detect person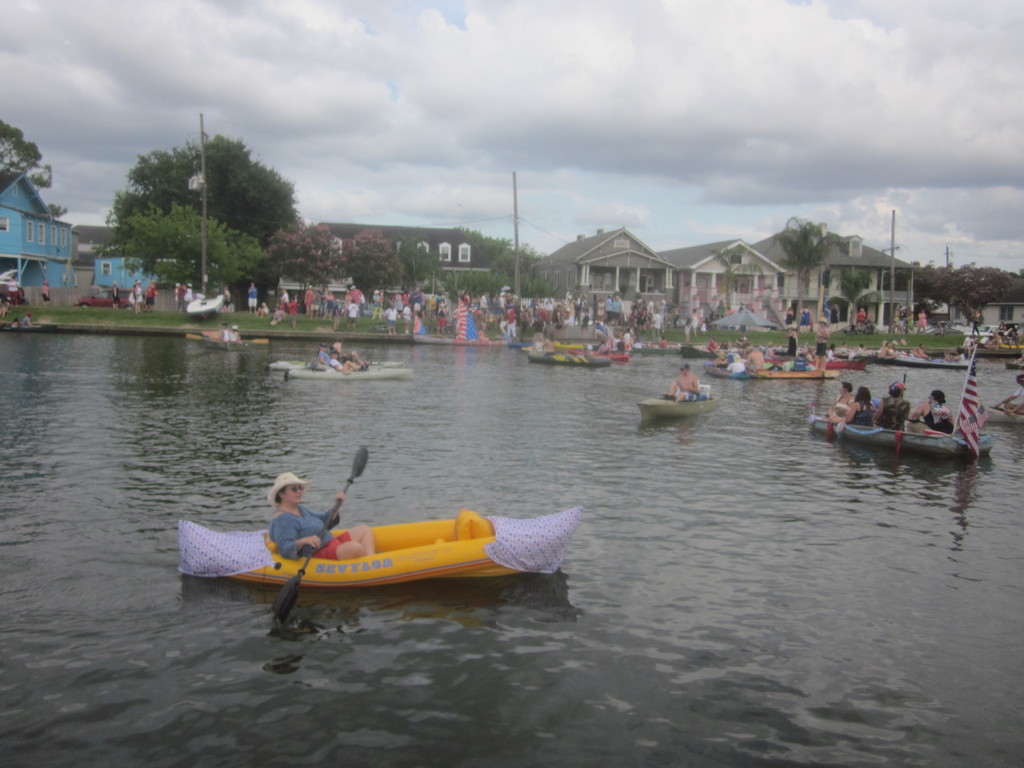
pyautogui.locateOnScreen(340, 352, 369, 367)
